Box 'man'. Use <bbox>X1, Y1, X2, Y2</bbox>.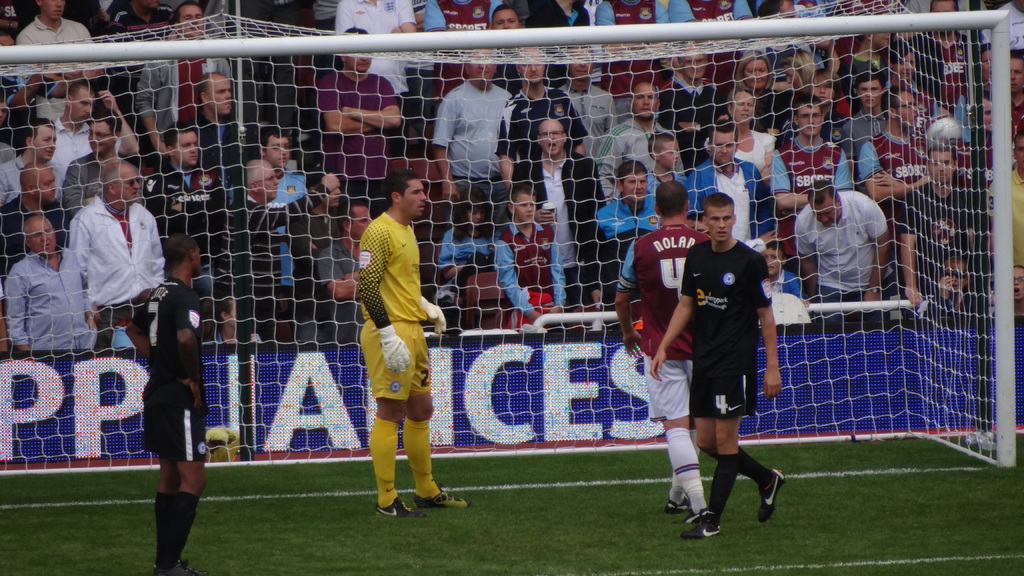
<bbox>593, 157, 662, 303</bbox>.
